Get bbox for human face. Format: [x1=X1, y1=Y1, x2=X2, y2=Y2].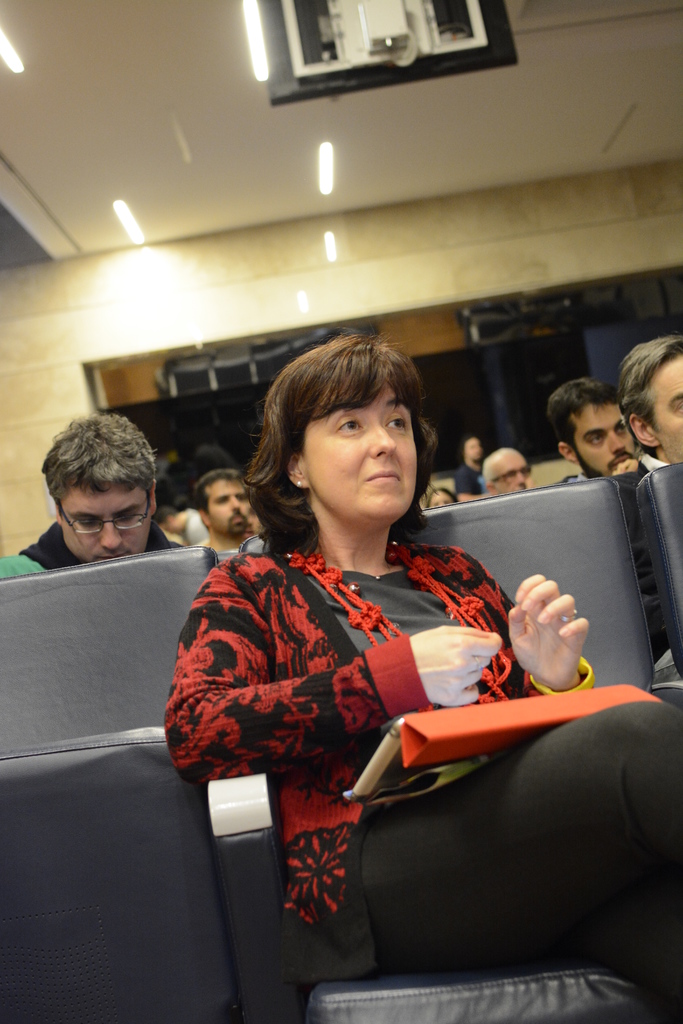
[x1=207, y1=480, x2=251, y2=538].
